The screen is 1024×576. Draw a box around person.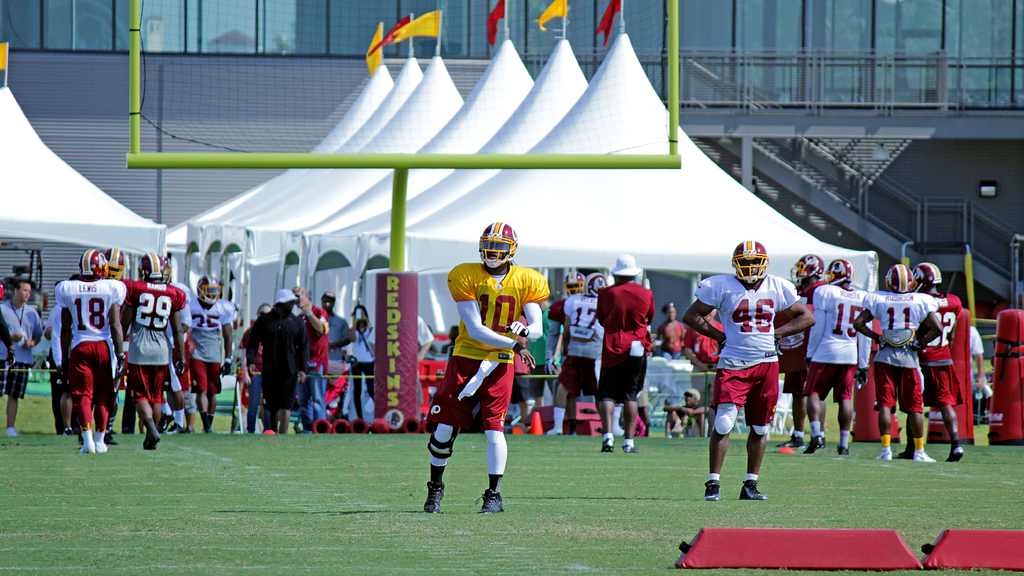
box=[788, 253, 877, 454].
